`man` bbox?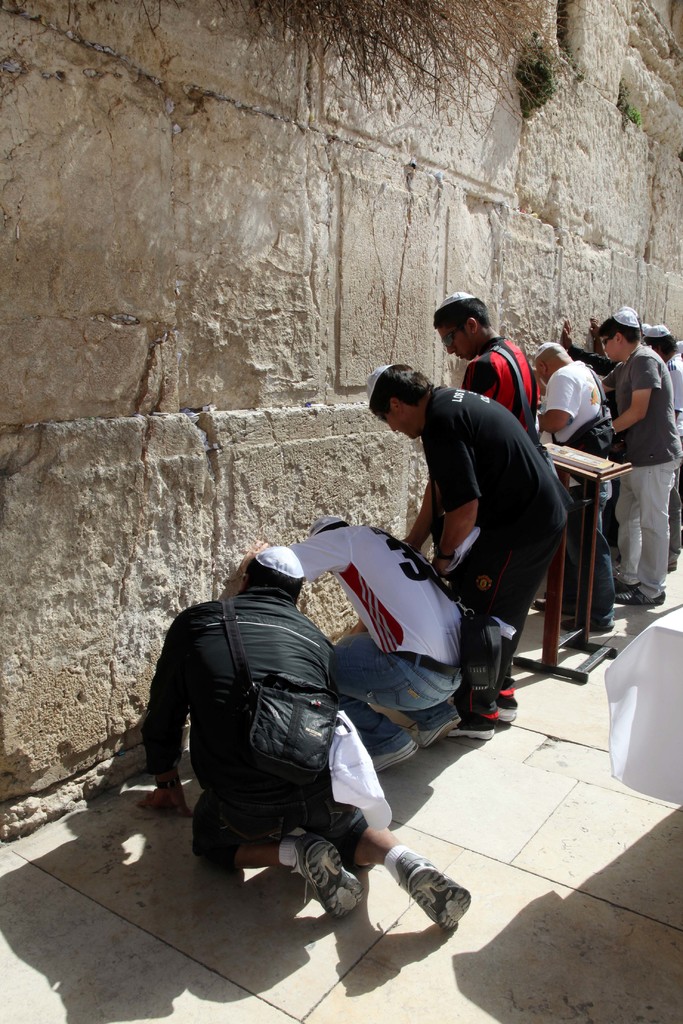
368:355:566:729
